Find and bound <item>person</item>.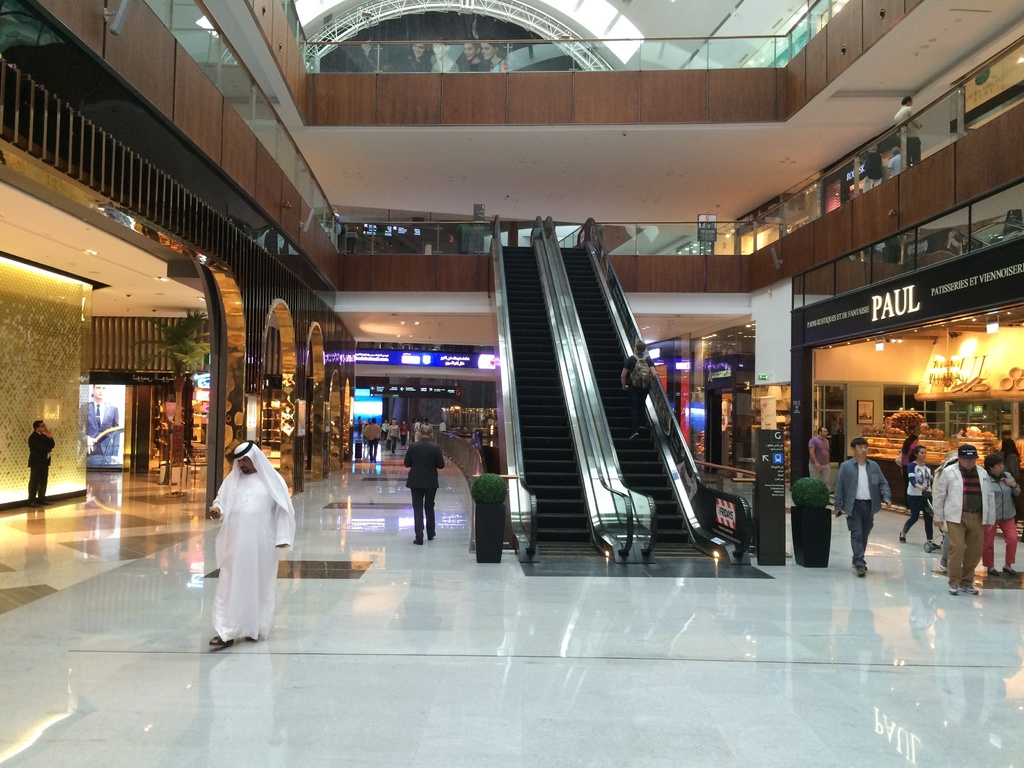
Bound: bbox(364, 420, 381, 464).
